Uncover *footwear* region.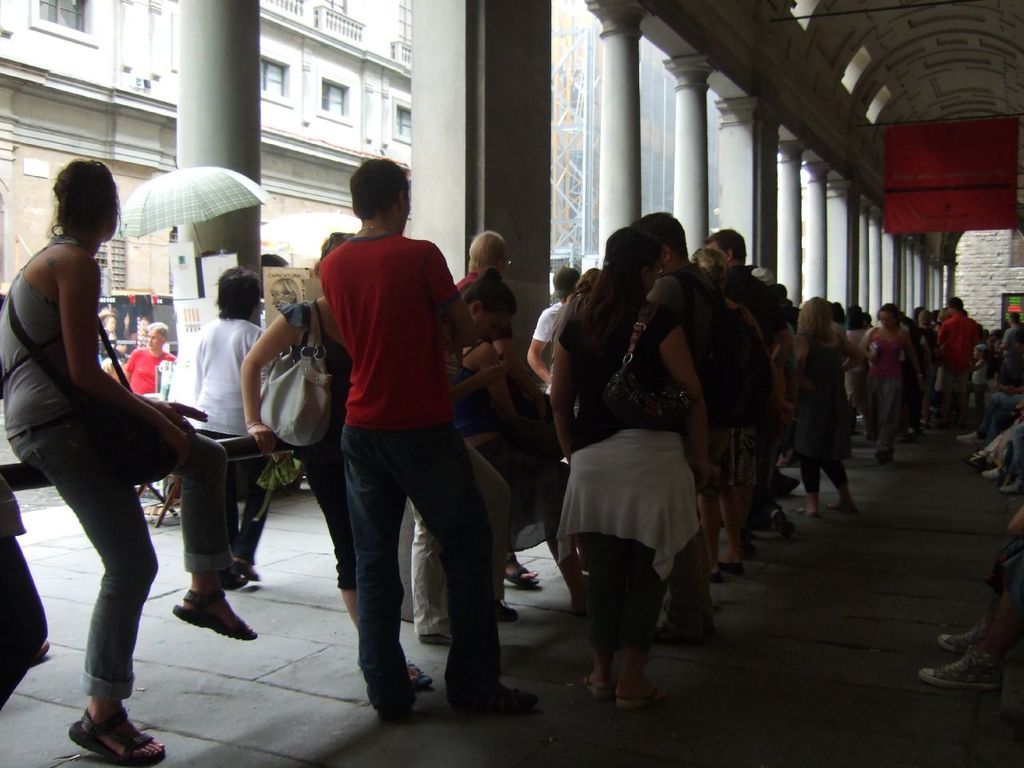
Uncovered: crop(920, 645, 1002, 694).
